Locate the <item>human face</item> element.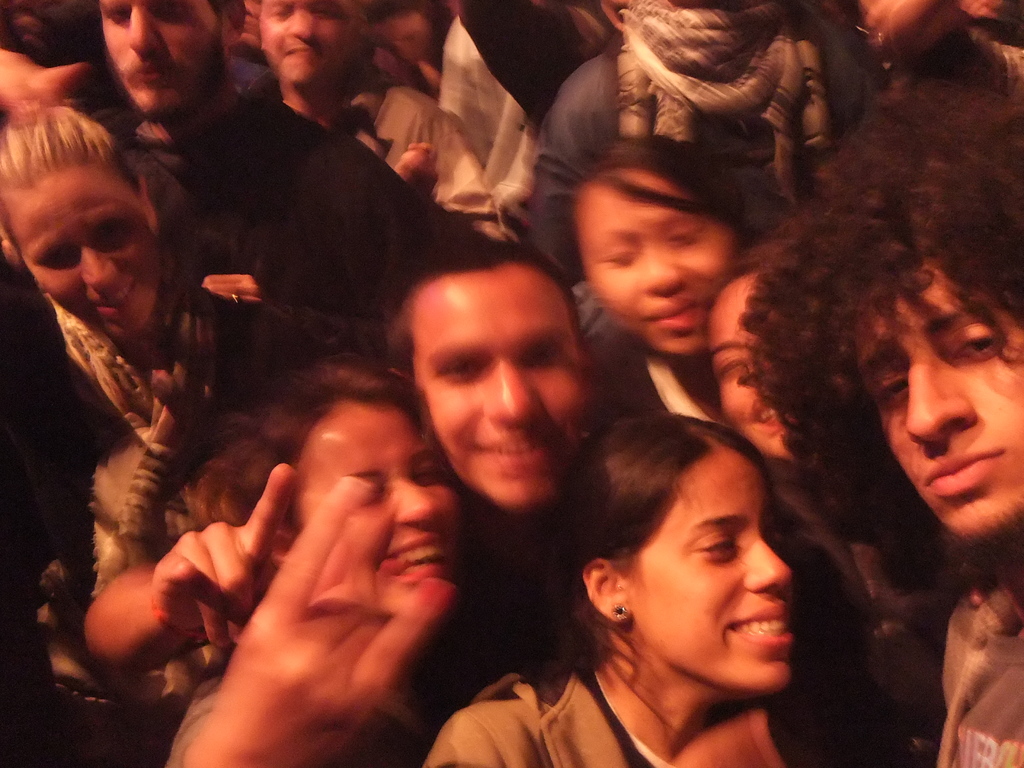
Element bbox: <box>694,280,804,447</box>.
